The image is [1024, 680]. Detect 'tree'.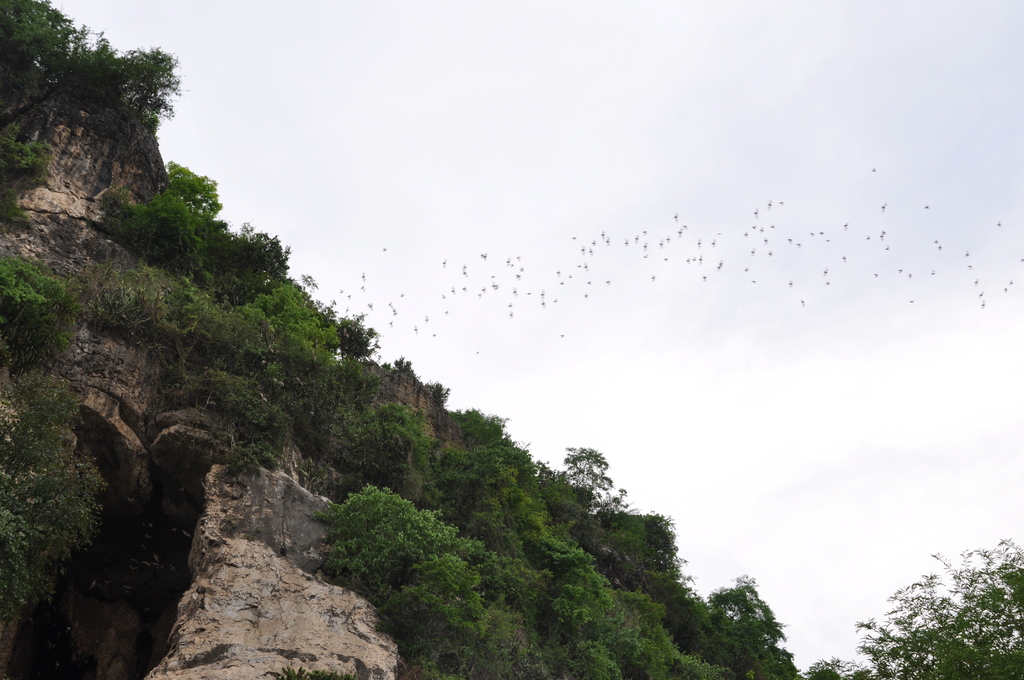
Detection: x1=604, y1=513, x2=711, y2=676.
